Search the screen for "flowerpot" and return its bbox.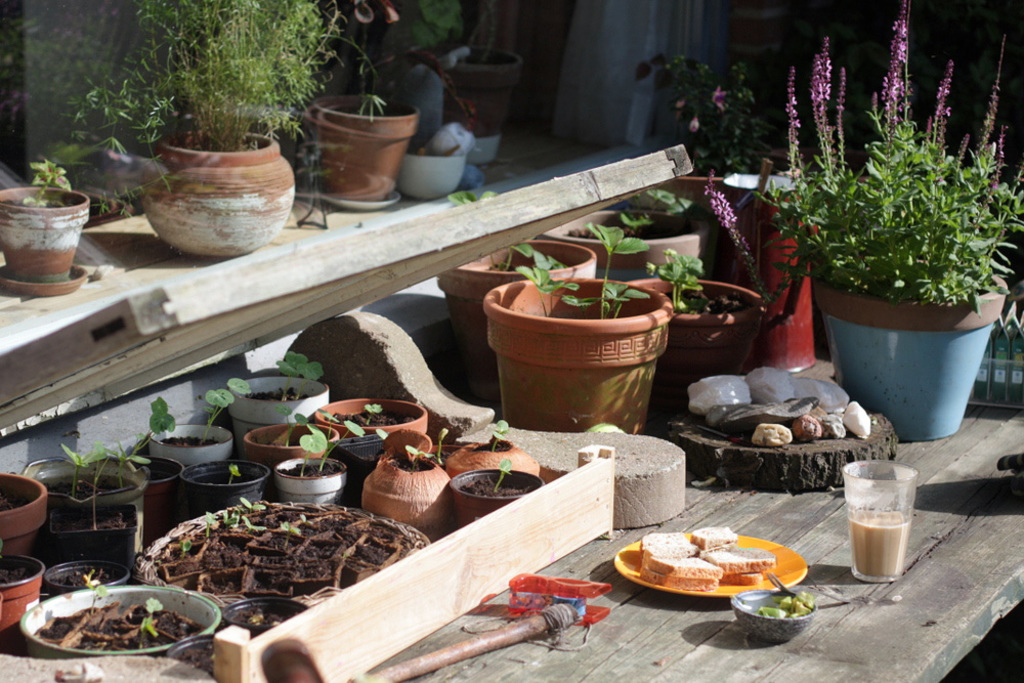
Found: [431, 44, 522, 136].
